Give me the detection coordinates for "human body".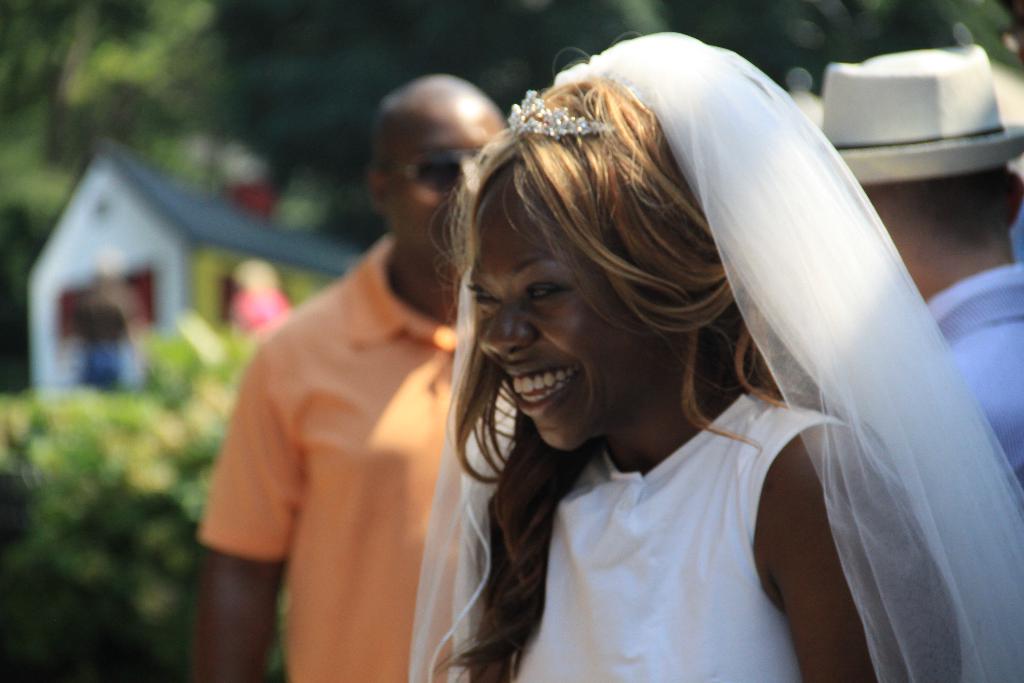
rect(408, 31, 1023, 682).
